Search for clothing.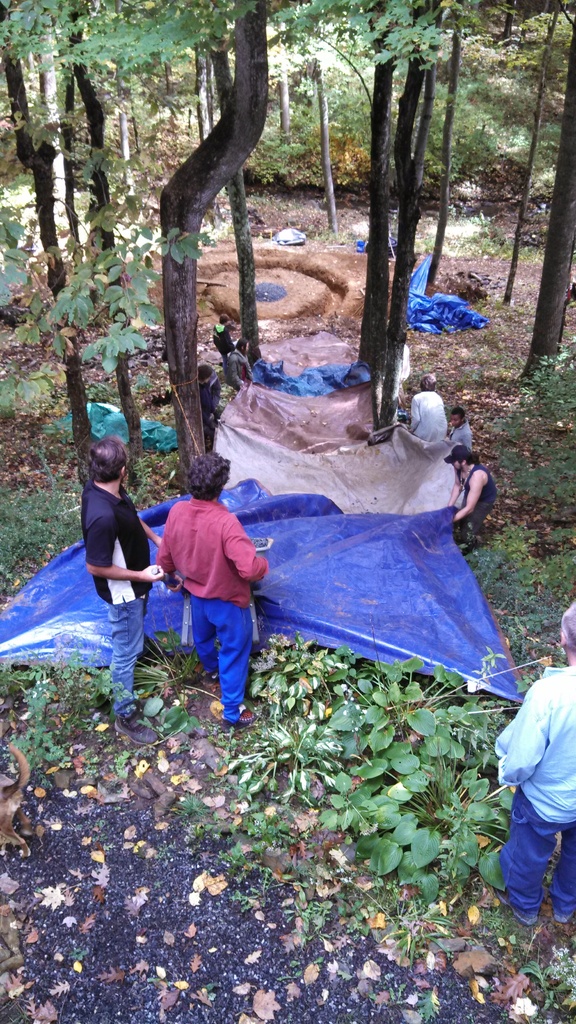
Found at 406, 383, 450, 447.
